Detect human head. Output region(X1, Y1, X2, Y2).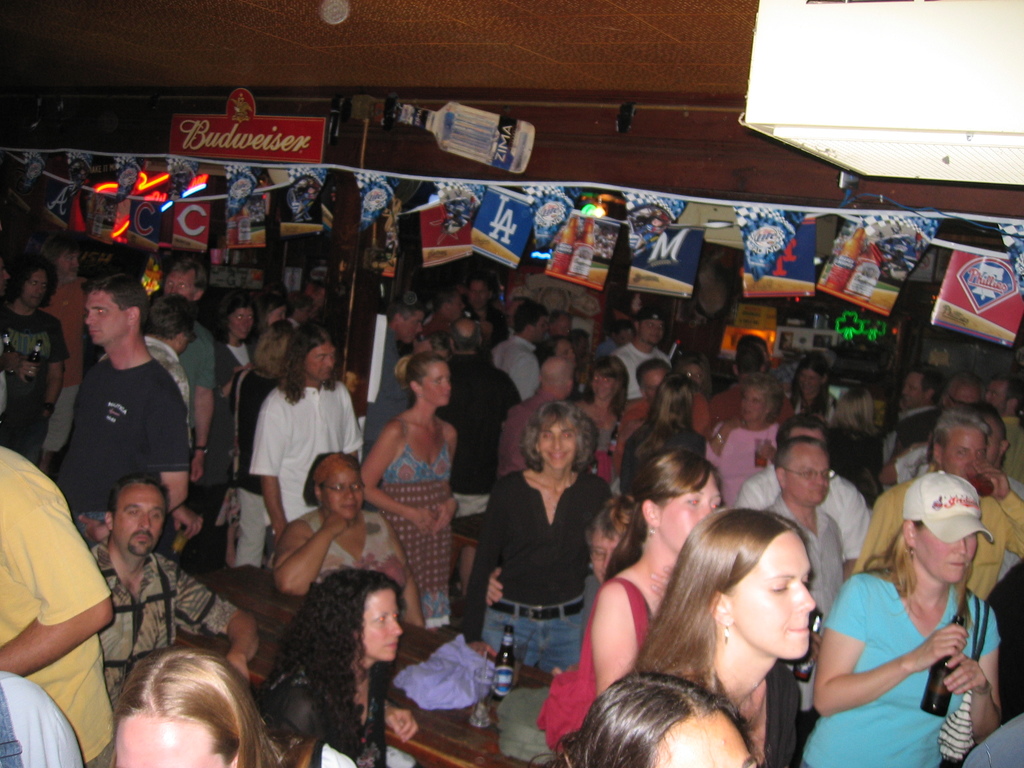
region(795, 356, 825, 398).
